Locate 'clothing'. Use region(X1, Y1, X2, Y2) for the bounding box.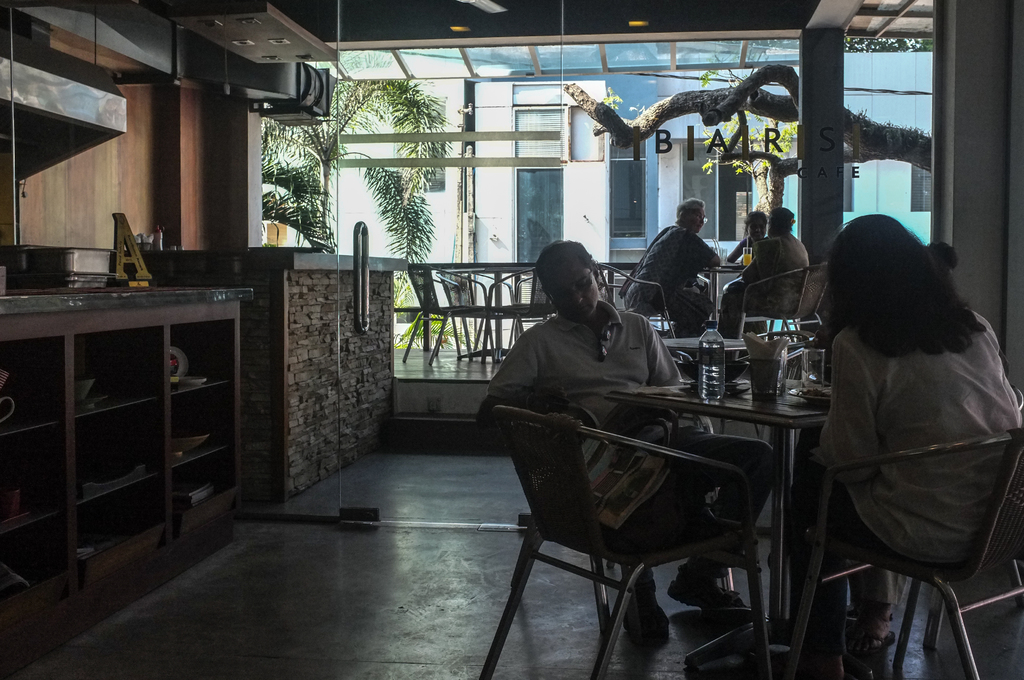
region(796, 271, 1012, 624).
